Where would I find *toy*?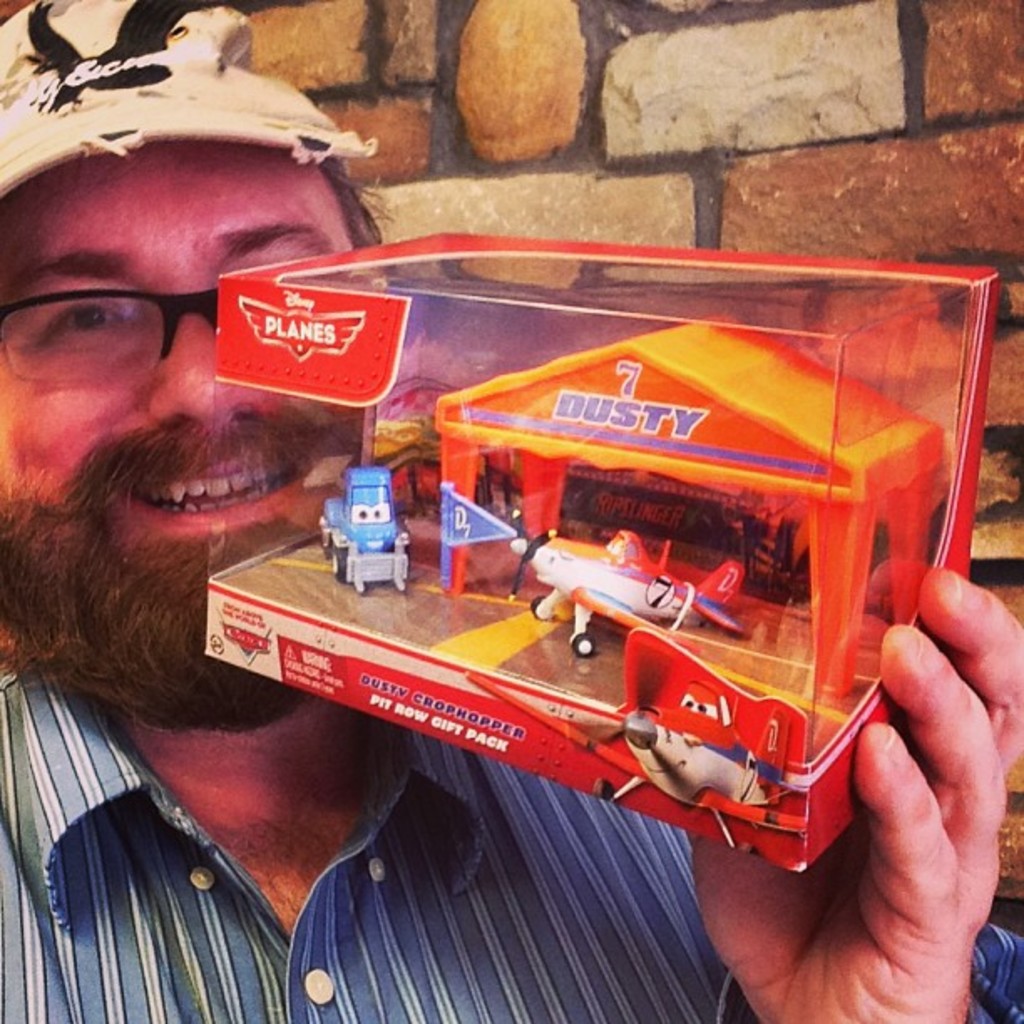
At <box>433,310,940,696</box>.
